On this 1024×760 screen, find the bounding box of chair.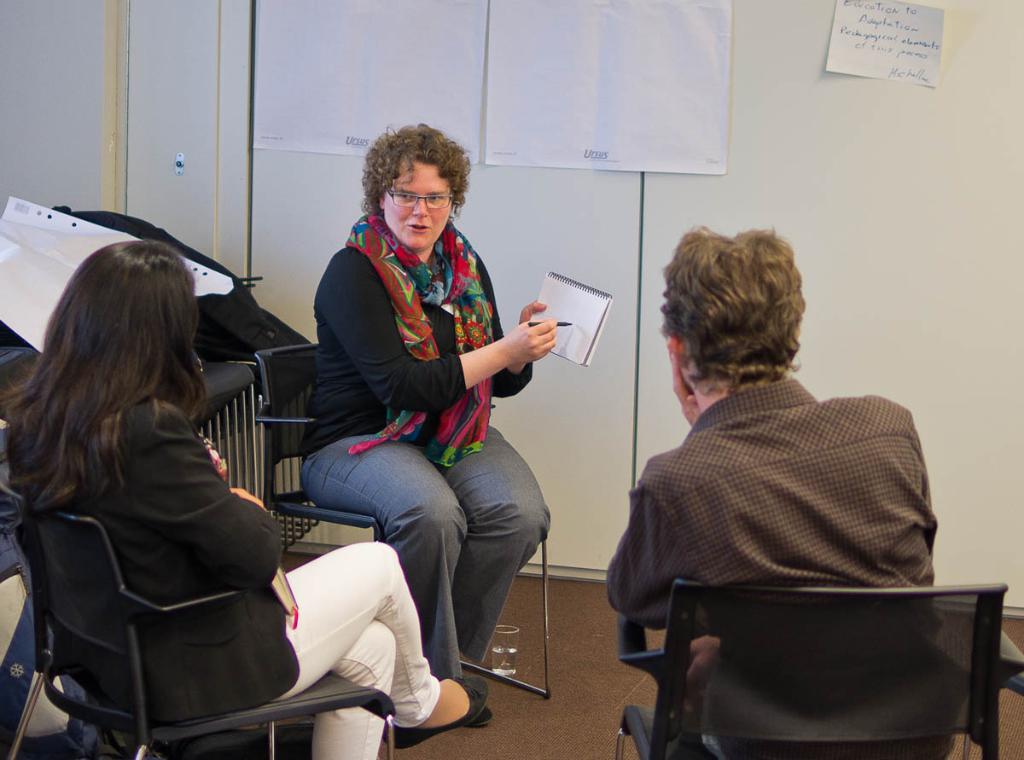
Bounding box: pyautogui.locateOnScreen(15, 509, 394, 759).
